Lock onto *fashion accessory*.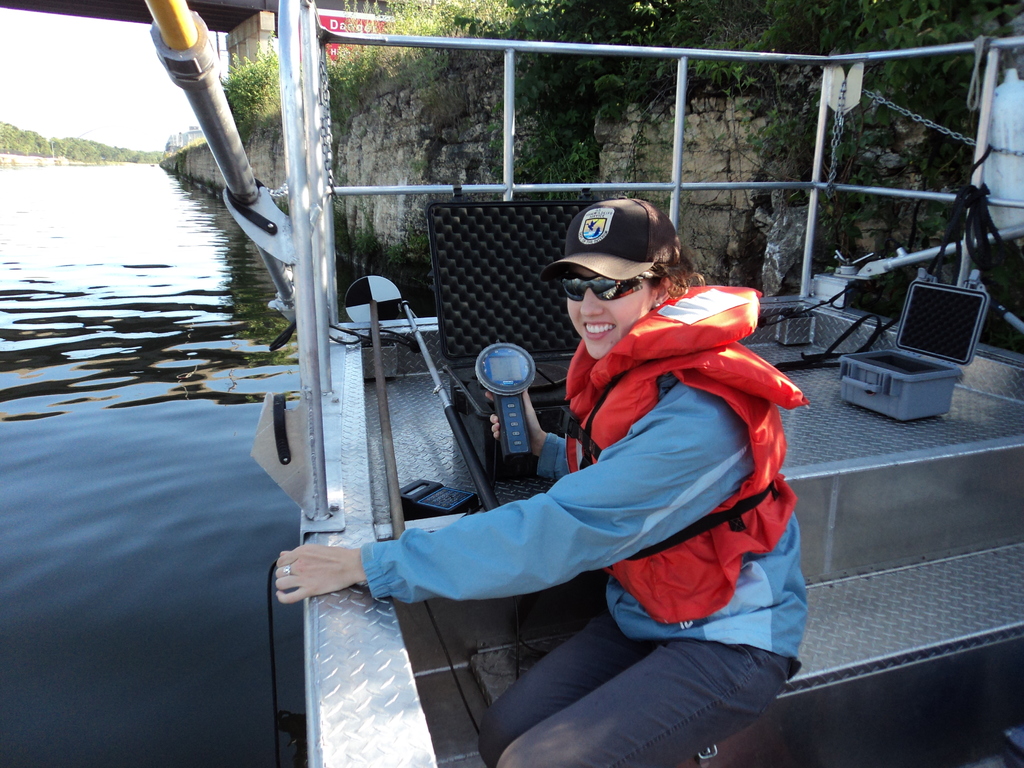
Locked: 557:270:664:302.
